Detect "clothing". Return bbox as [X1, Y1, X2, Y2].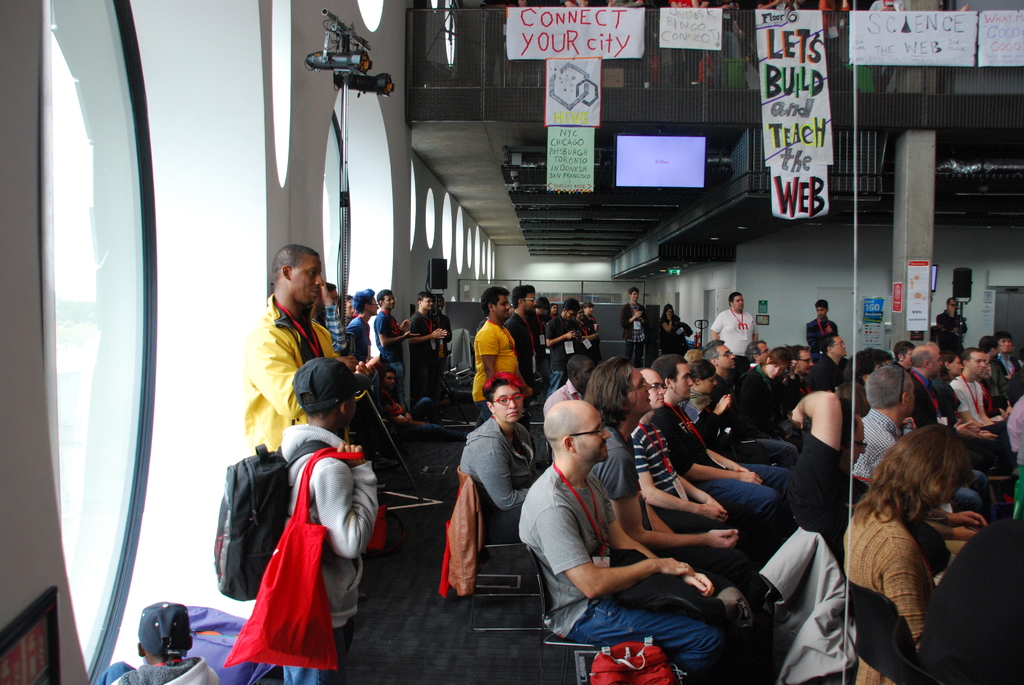
[402, 307, 442, 395].
